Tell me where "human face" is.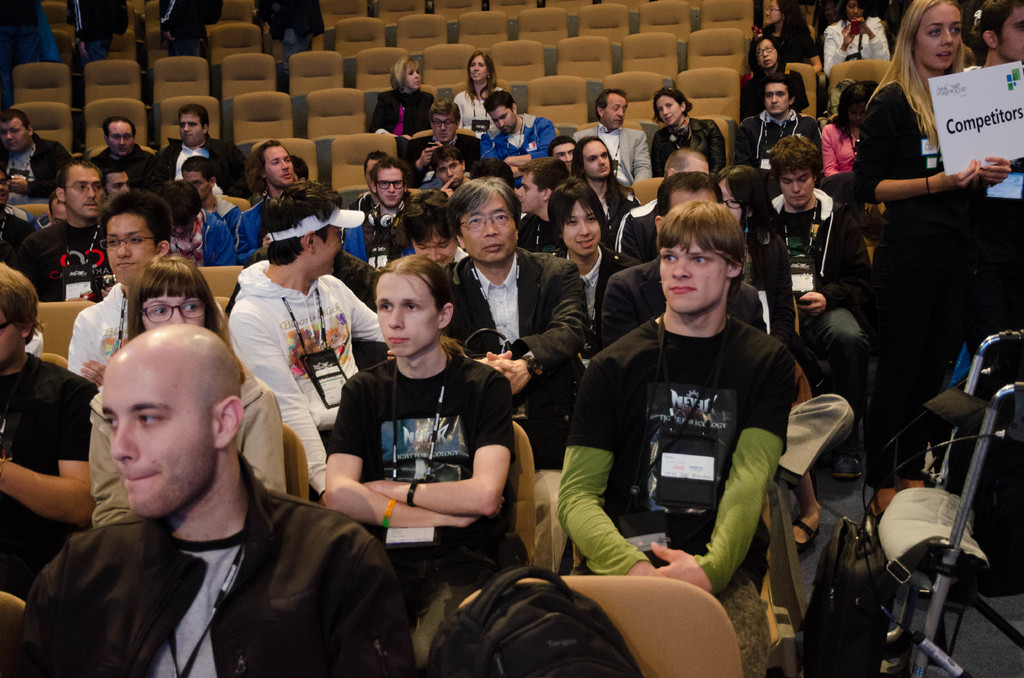
"human face" is at (x1=653, y1=94, x2=682, y2=124).
